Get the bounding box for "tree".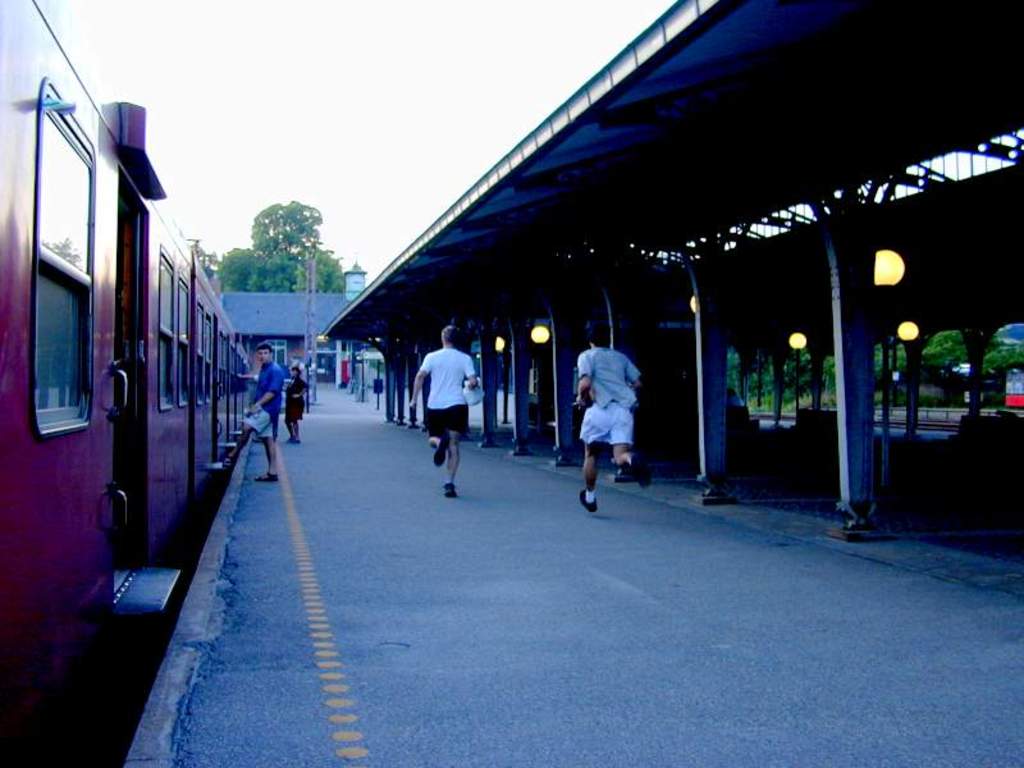
detection(728, 348, 837, 420).
